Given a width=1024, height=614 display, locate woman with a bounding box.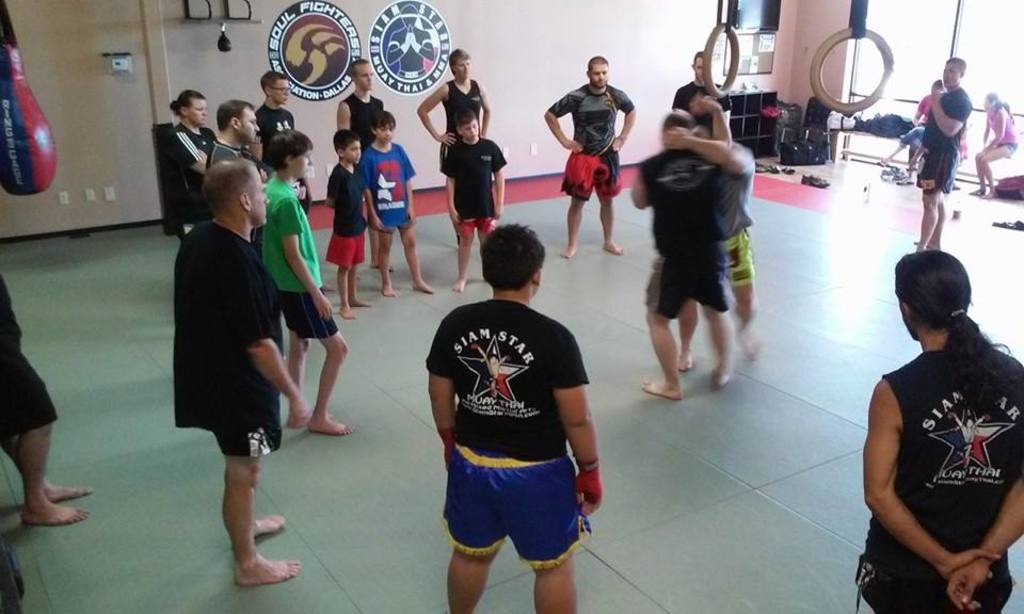
Located: (163,88,221,232).
